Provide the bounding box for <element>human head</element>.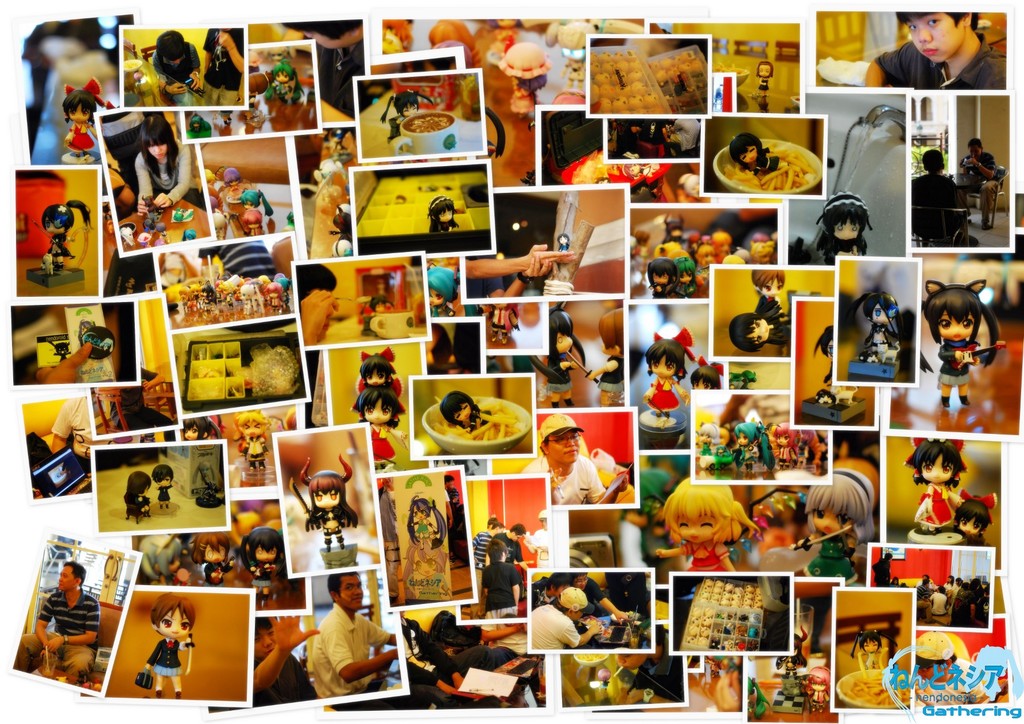
select_region(426, 195, 455, 221).
